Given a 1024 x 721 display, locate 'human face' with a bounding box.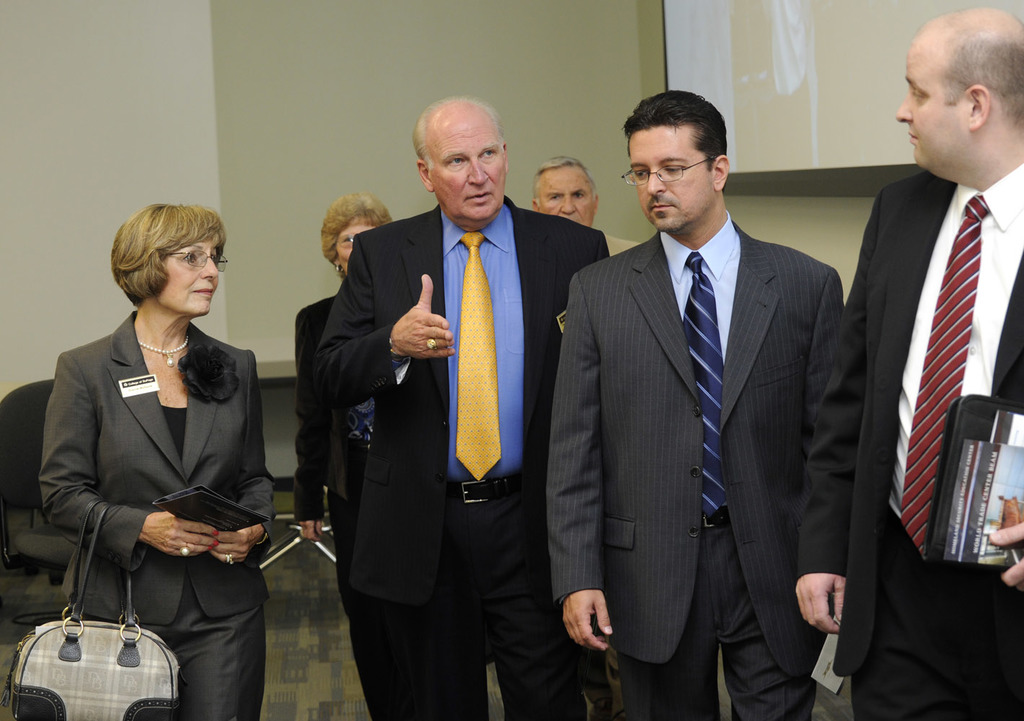
Located: select_region(630, 129, 710, 231).
